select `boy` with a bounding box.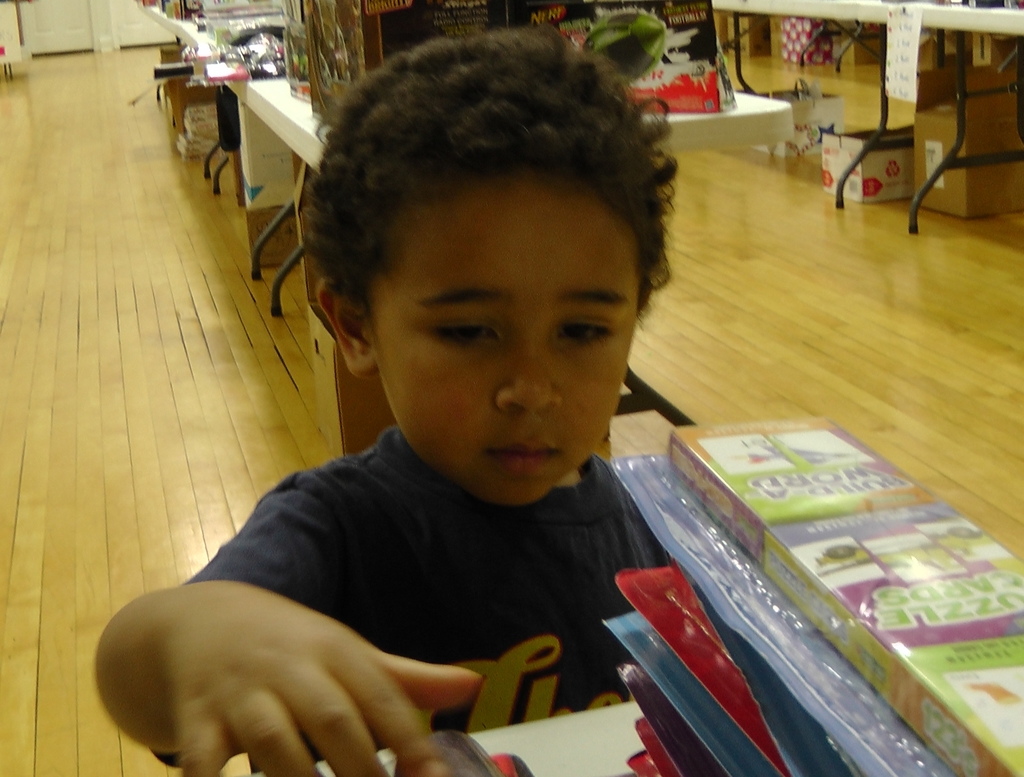
{"left": 93, "top": 27, "right": 676, "bottom": 776}.
